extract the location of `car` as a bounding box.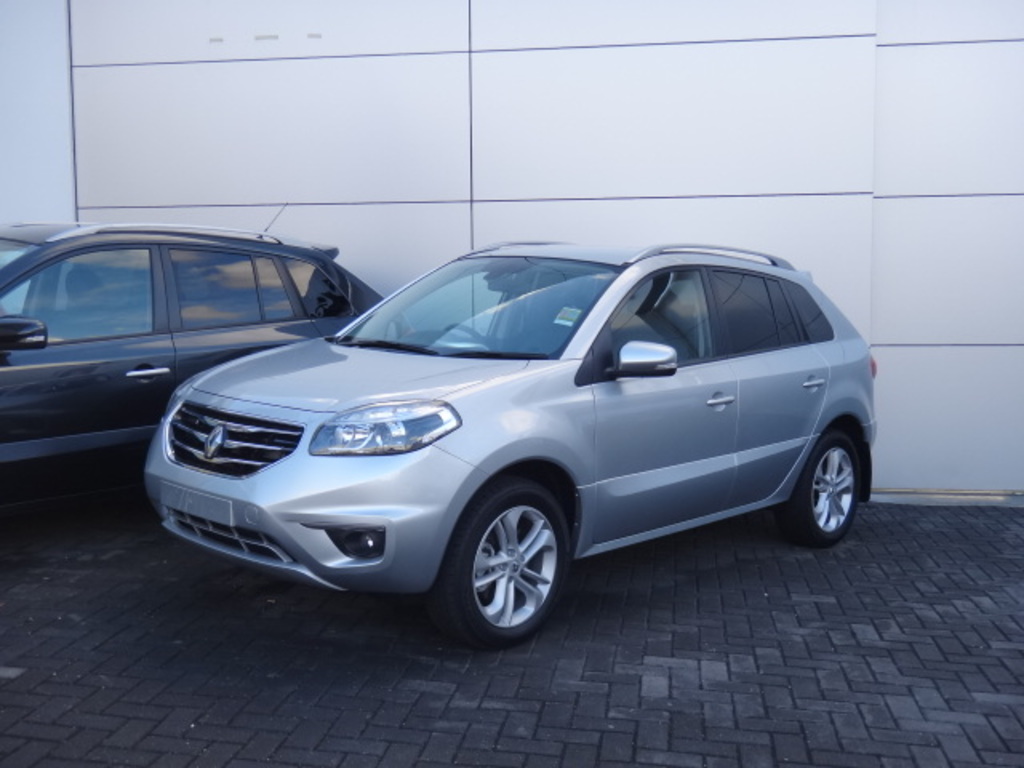
0:211:392:480.
